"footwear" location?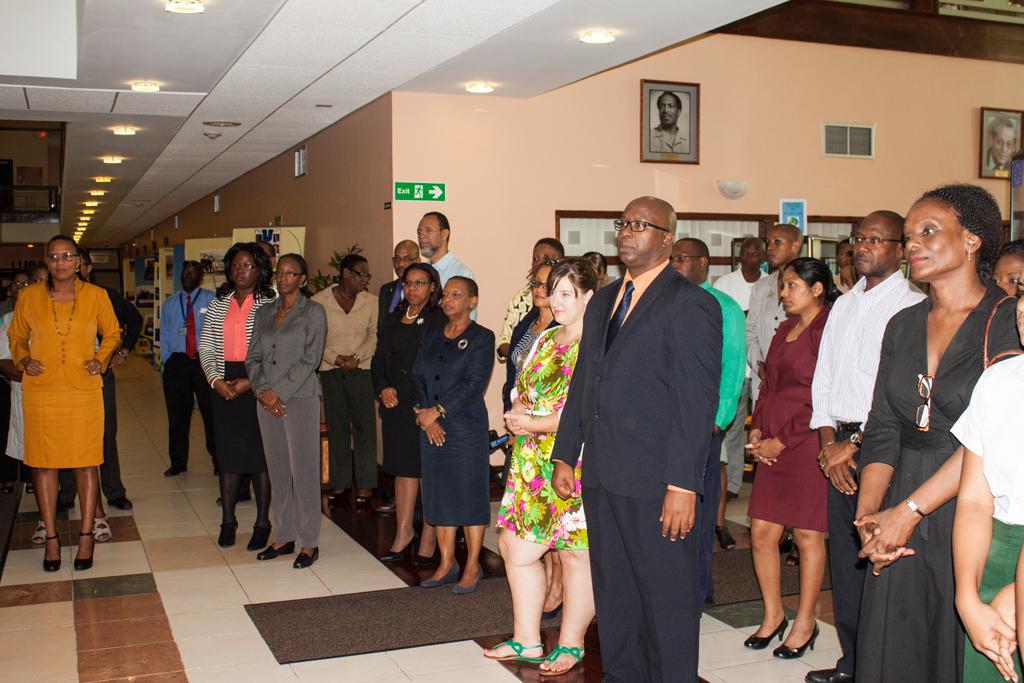
(772, 617, 822, 661)
